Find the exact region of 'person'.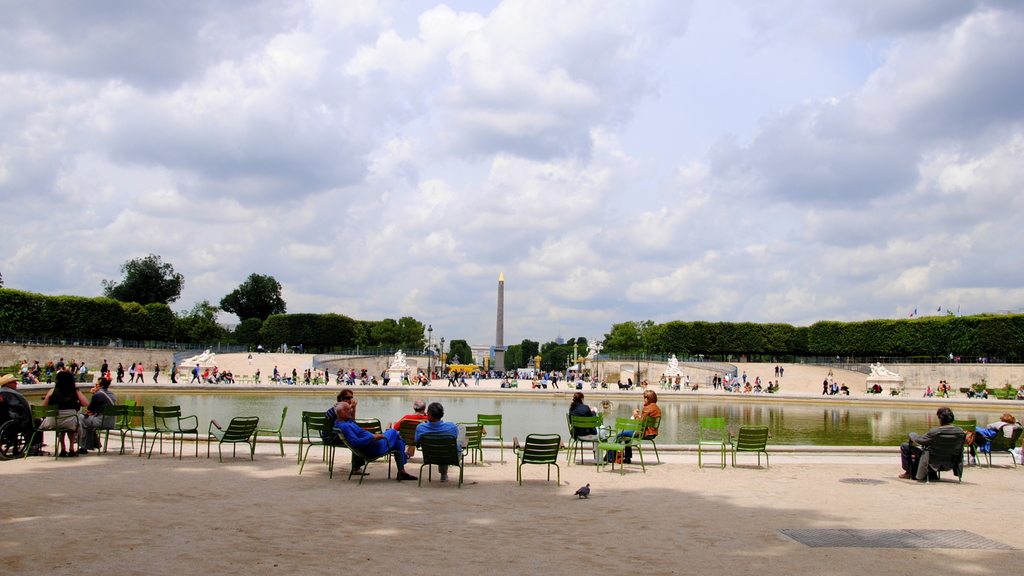
Exact region: box=[81, 378, 115, 451].
